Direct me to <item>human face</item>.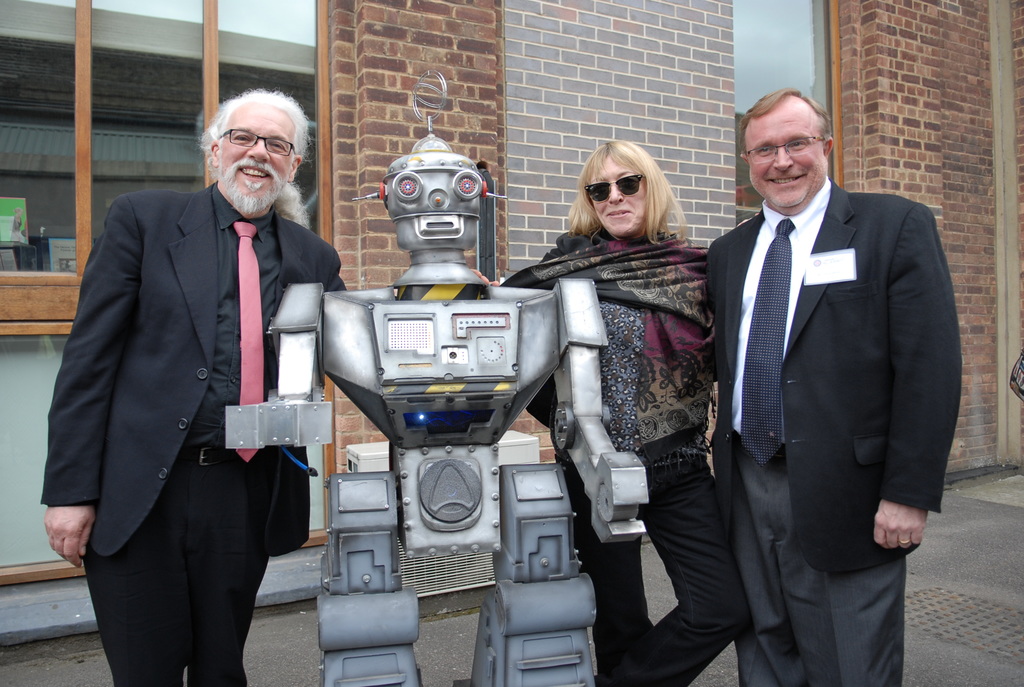
Direction: 589:154:649:239.
